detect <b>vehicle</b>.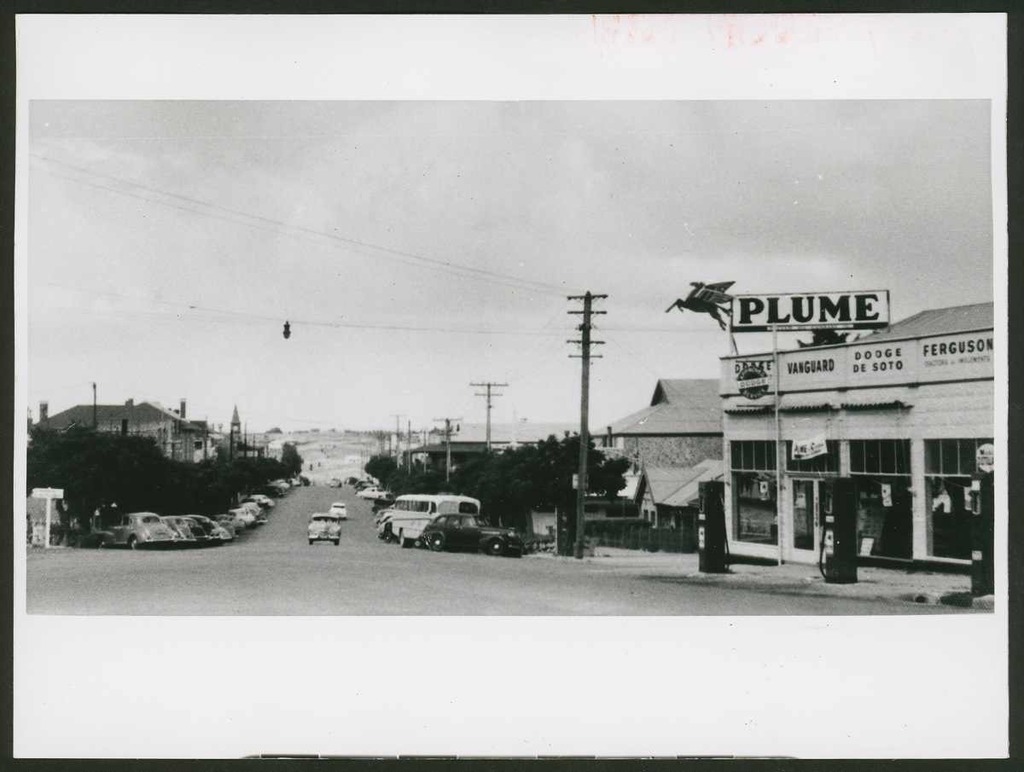
Detected at locate(327, 503, 346, 519).
